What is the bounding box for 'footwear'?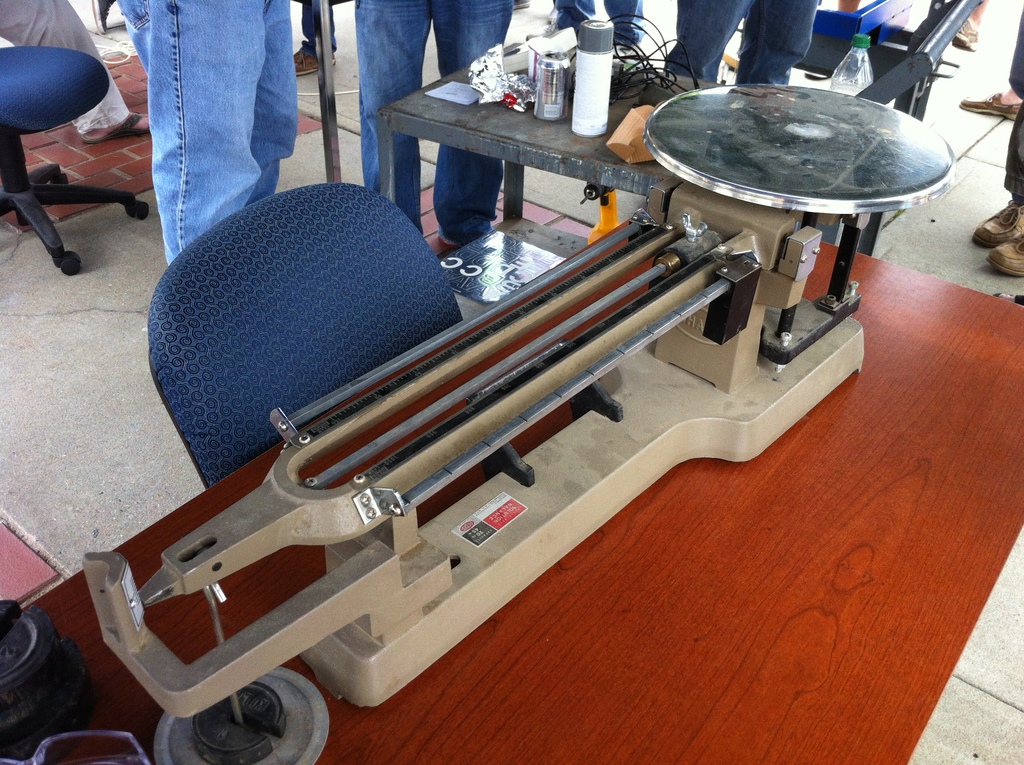
(972, 202, 1023, 245).
